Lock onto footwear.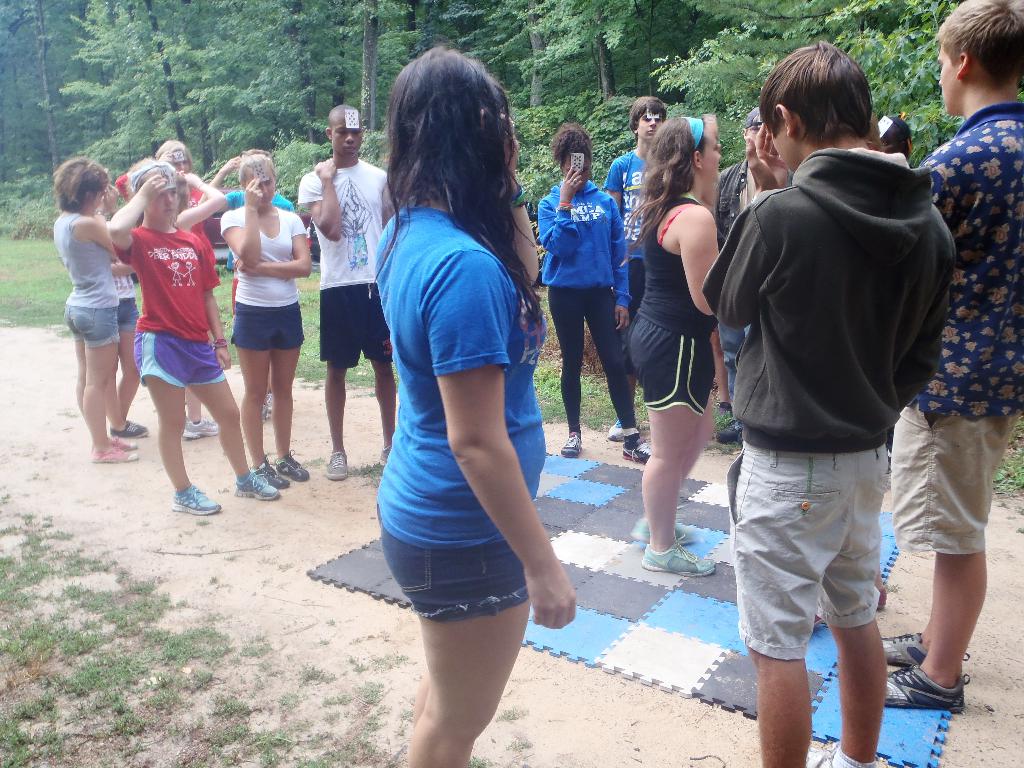
Locked: [558,431,583,457].
